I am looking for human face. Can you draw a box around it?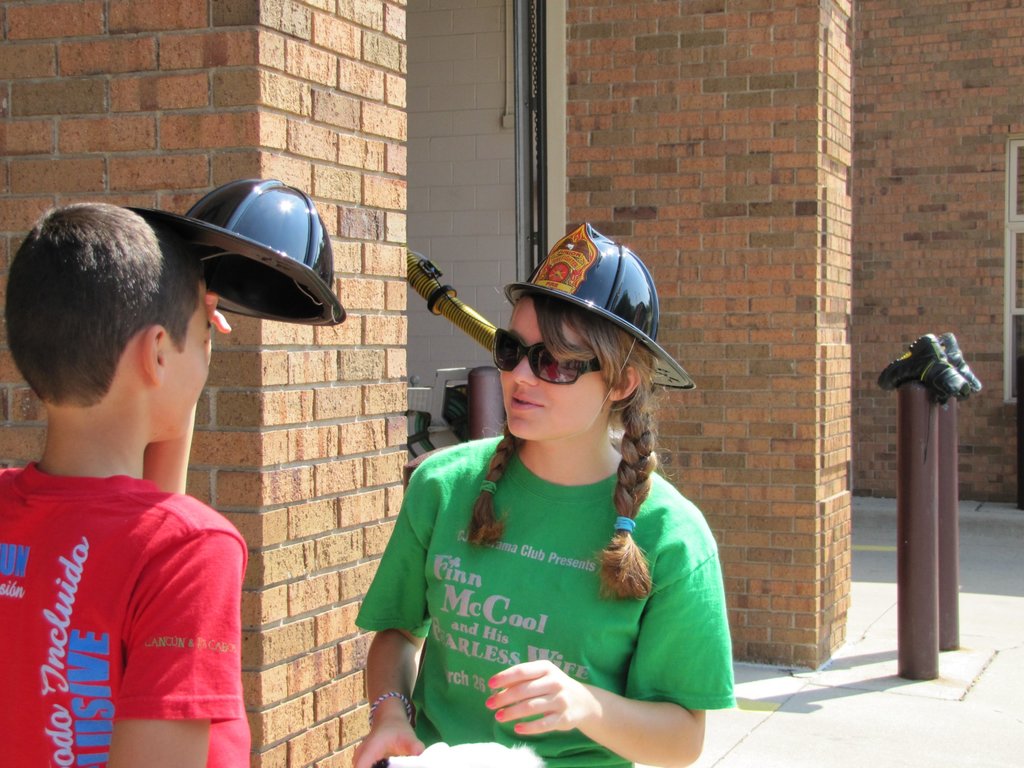
Sure, the bounding box is (499,286,612,447).
